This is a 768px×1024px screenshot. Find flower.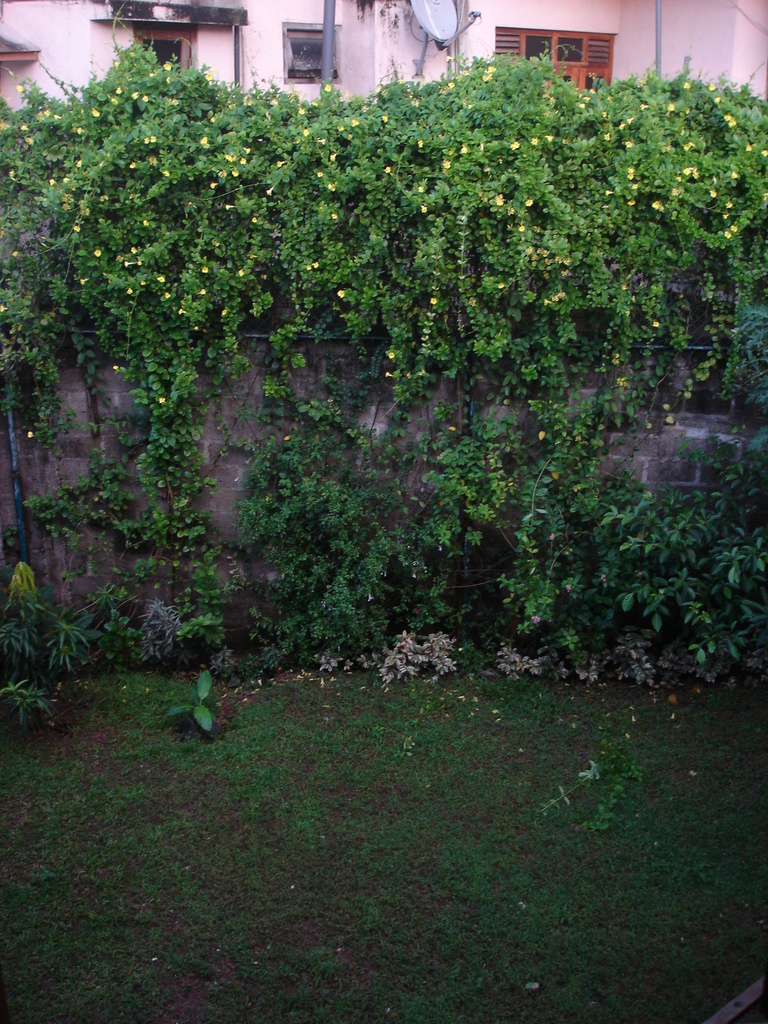
Bounding box: (93, 246, 102, 257).
